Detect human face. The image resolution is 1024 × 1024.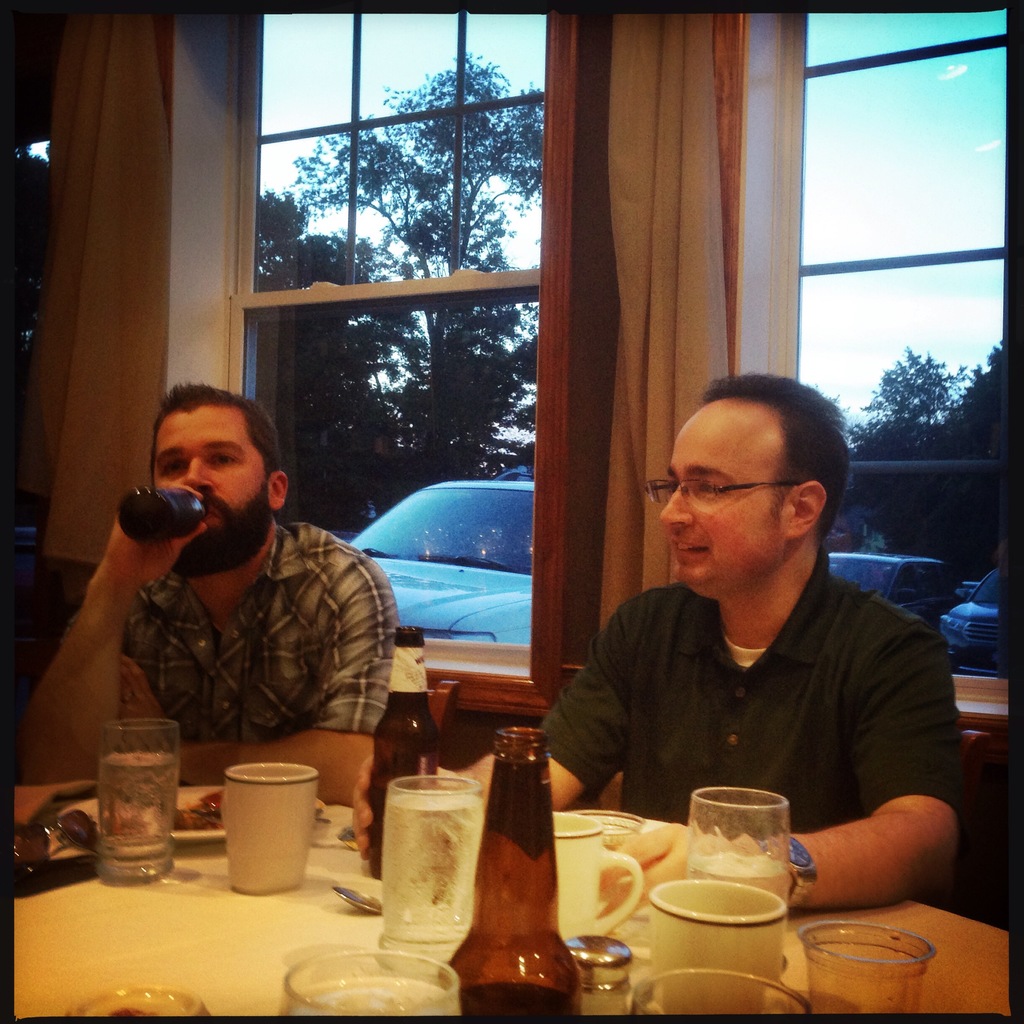
{"x1": 660, "y1": 398, "x2": 788, "y2": 607}.
